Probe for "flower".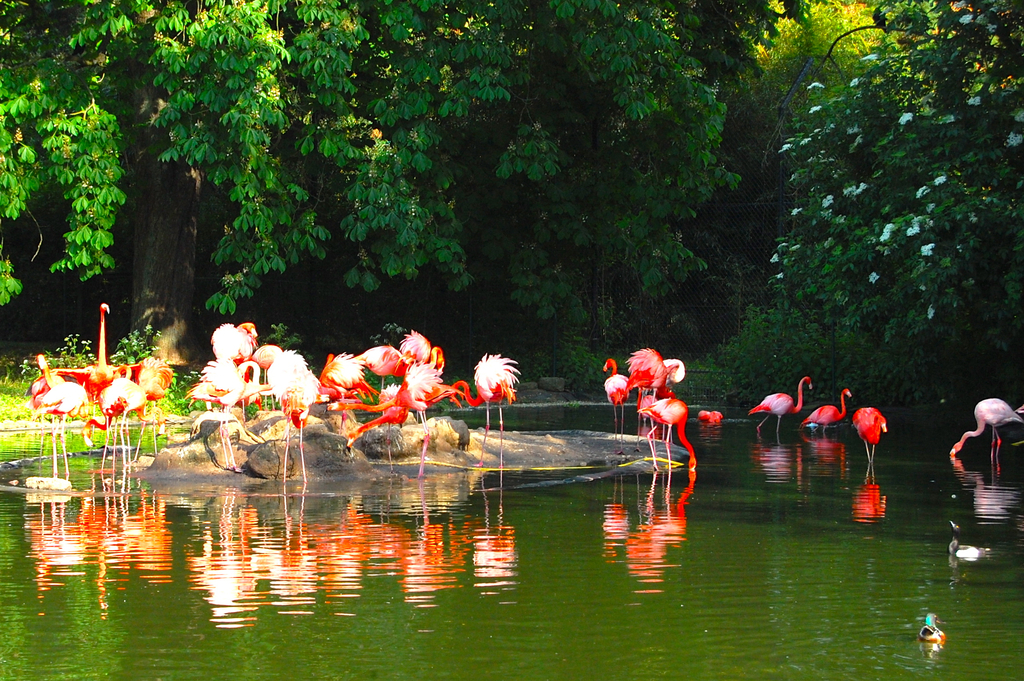
Probe result: Rect(1010, 111, 1023, 123).
